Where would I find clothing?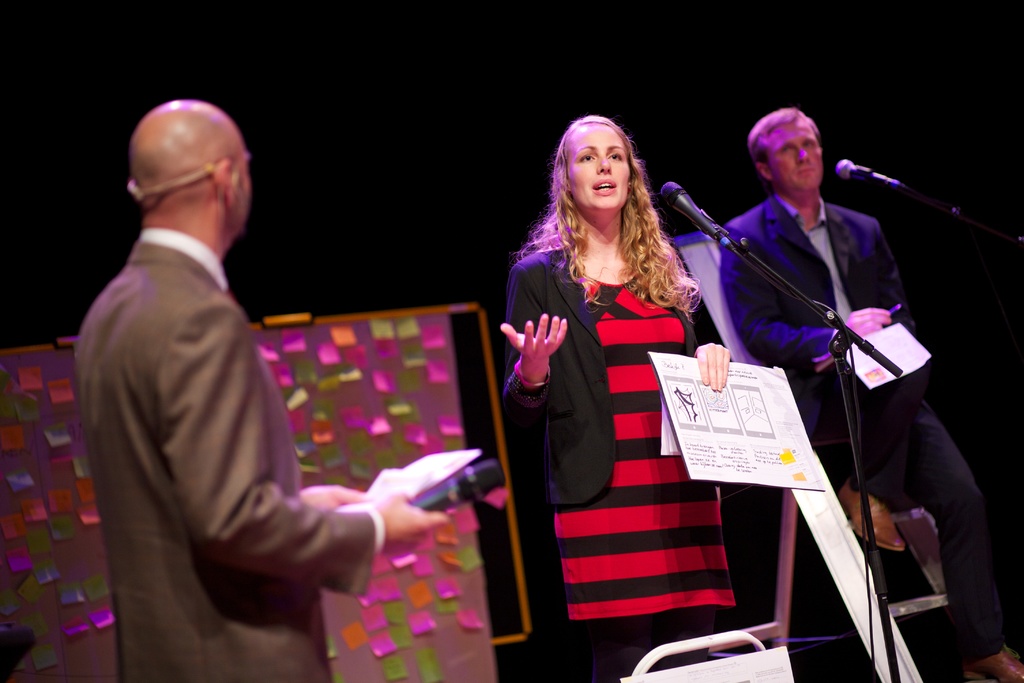
At (717,194,1016,655).
